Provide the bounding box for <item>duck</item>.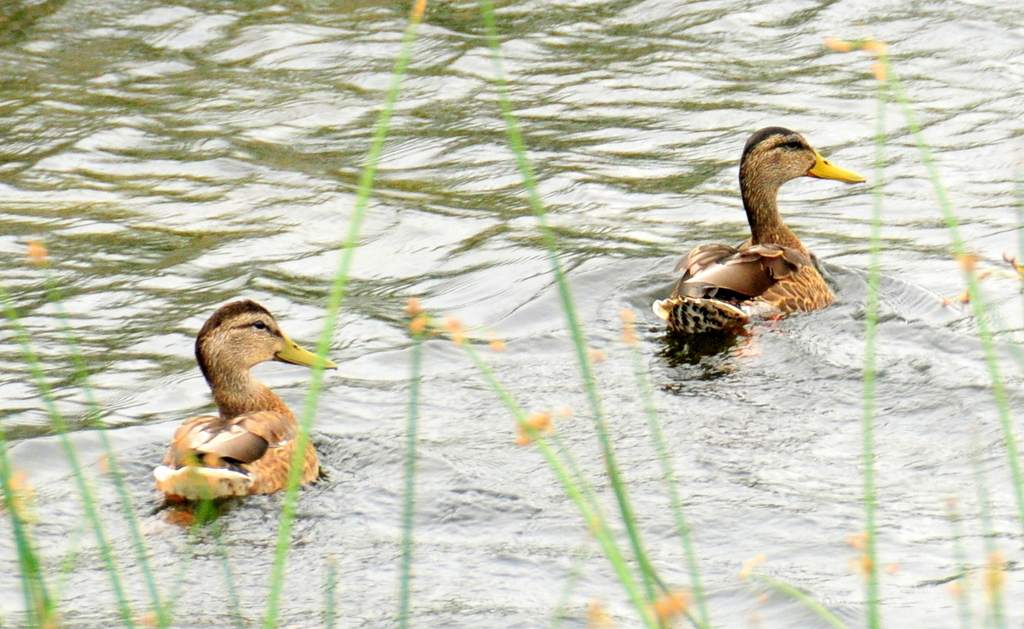
148, 307, 321, 514.
